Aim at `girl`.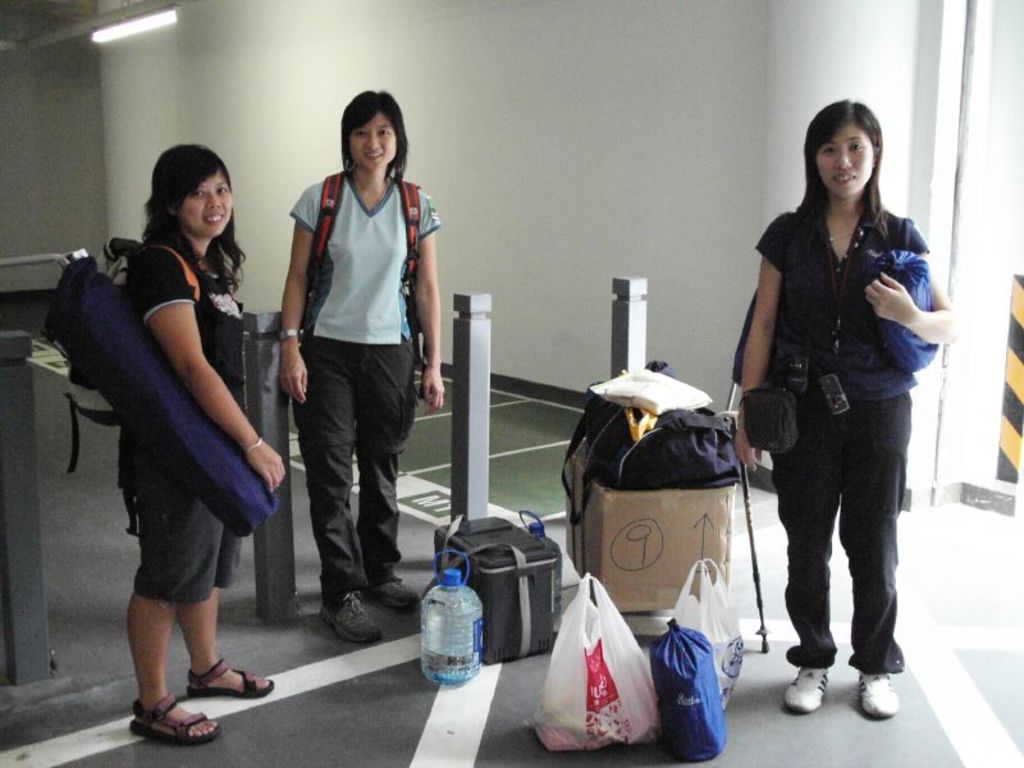
Aimed at BBox(727, 96, 959, 717).
